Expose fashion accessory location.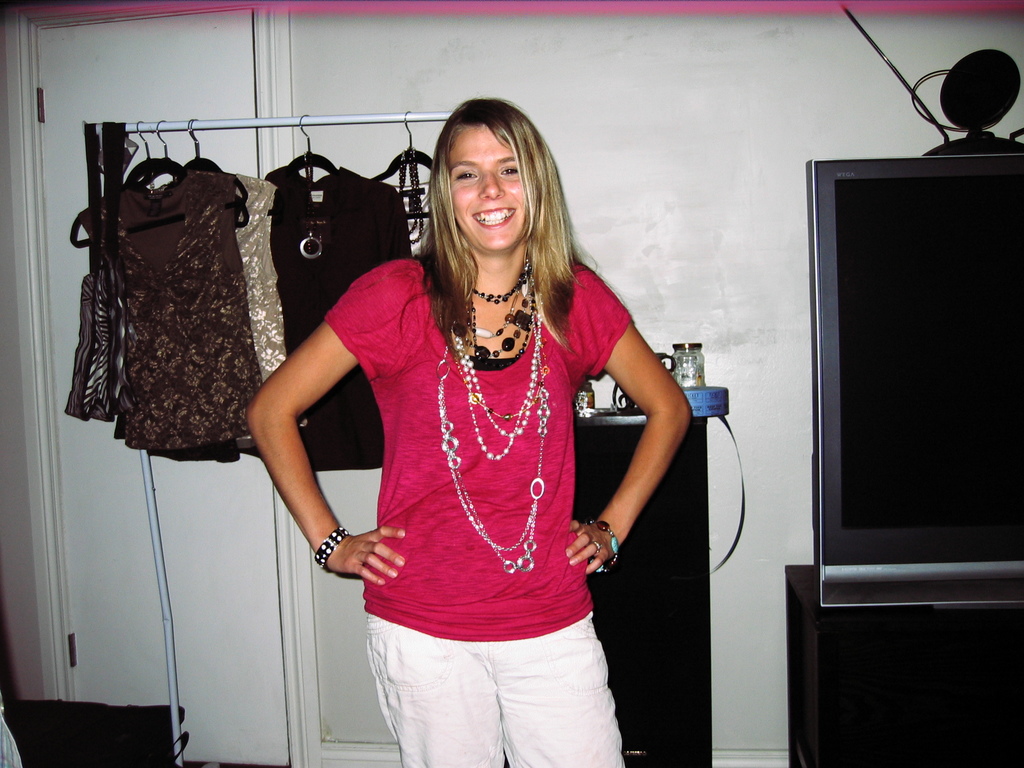
Exposed at select_region(436, 257, 549, 573).
